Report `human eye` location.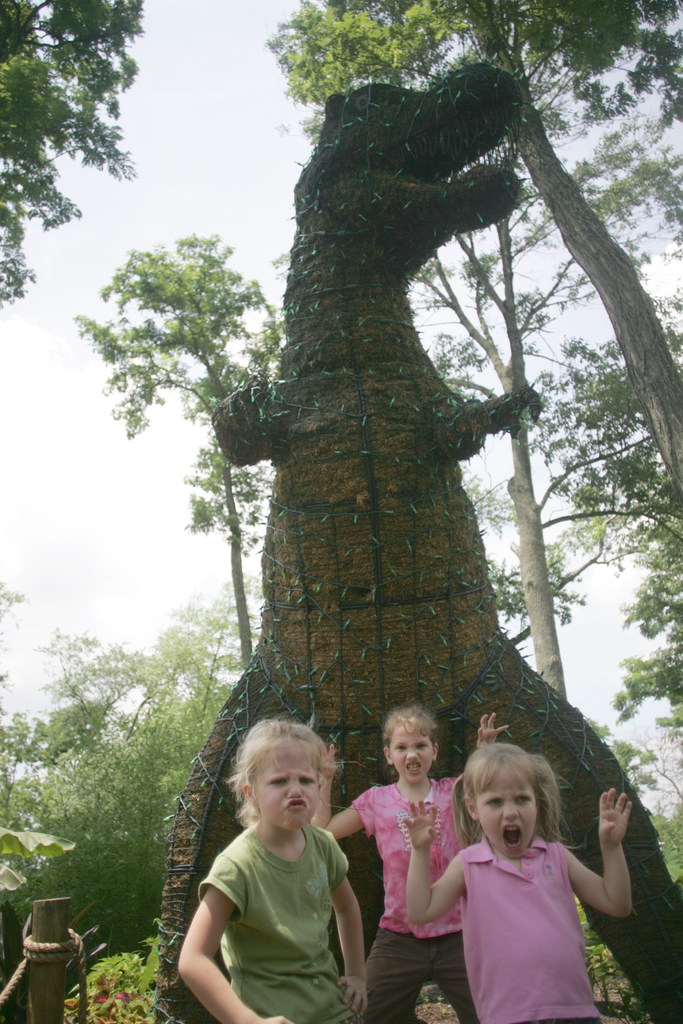
Report: [left=513, top=791, right=527, bottom=807].
